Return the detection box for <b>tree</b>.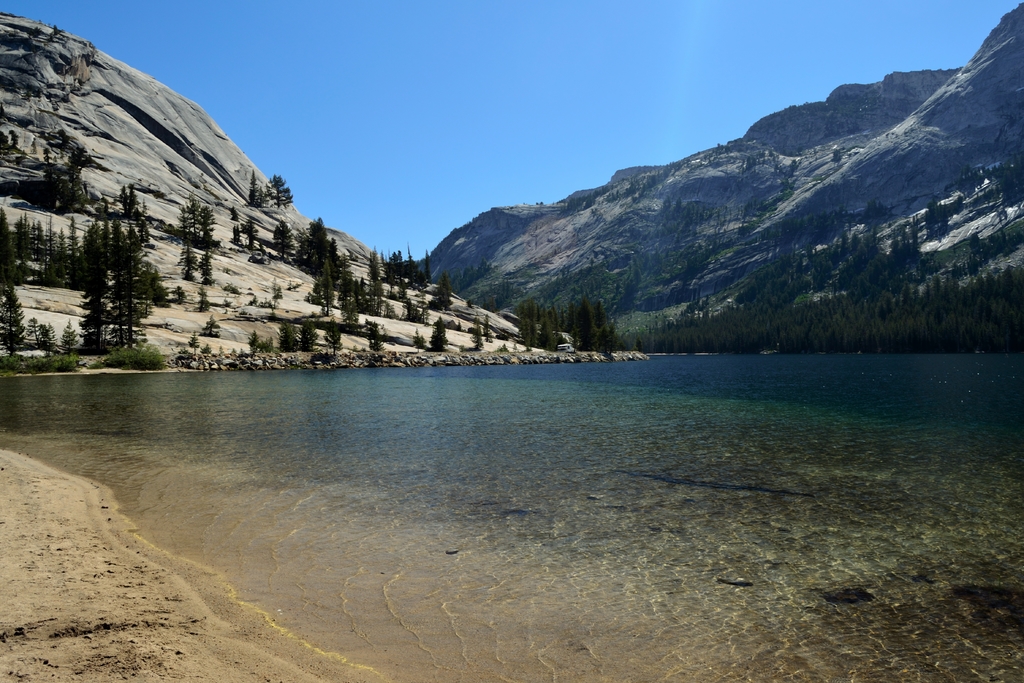
Rect(483, 313, 495, 342).
